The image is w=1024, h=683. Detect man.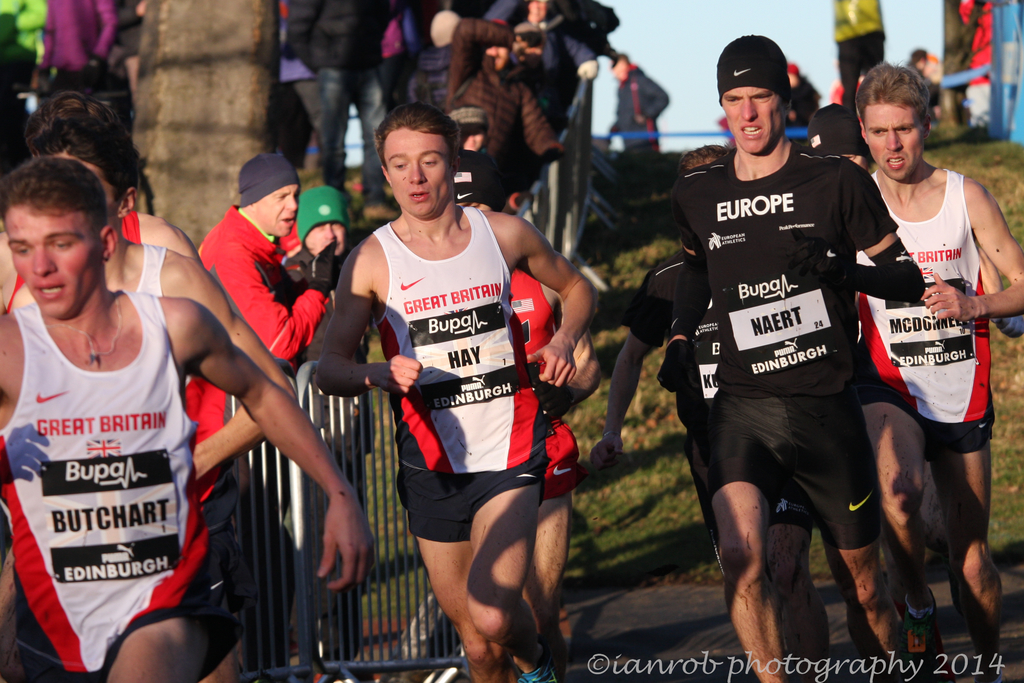
Detection: BBox(650, 33, 909, 682).
